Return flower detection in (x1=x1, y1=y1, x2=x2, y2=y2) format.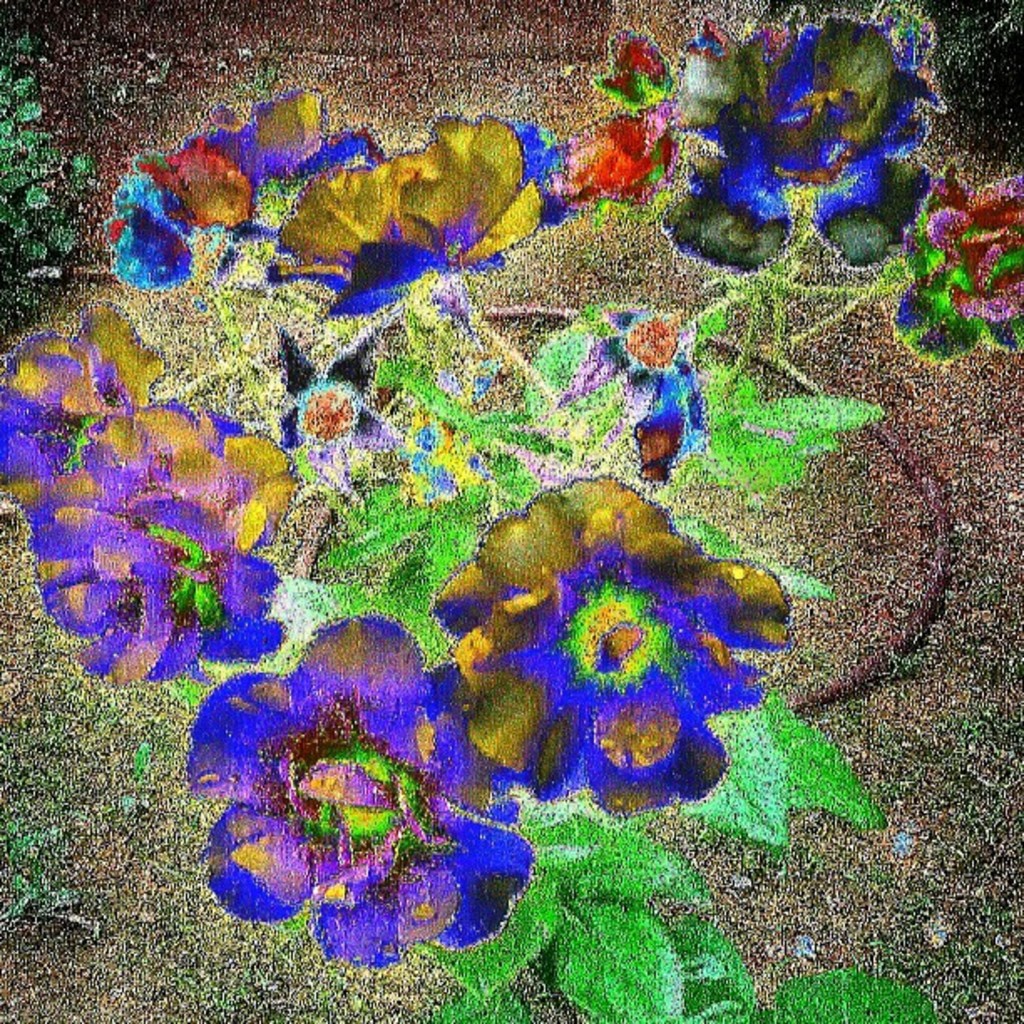
(x1=408, y1=468, x2=817, y2=818).
